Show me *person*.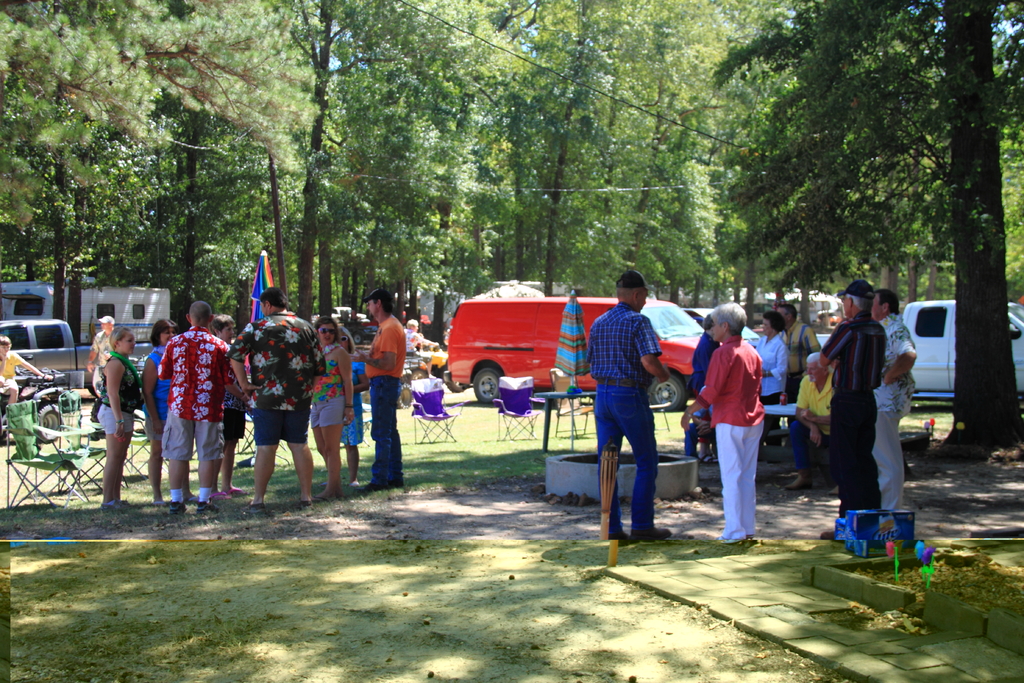
*person* is here: 814, 278, 887, 551.
